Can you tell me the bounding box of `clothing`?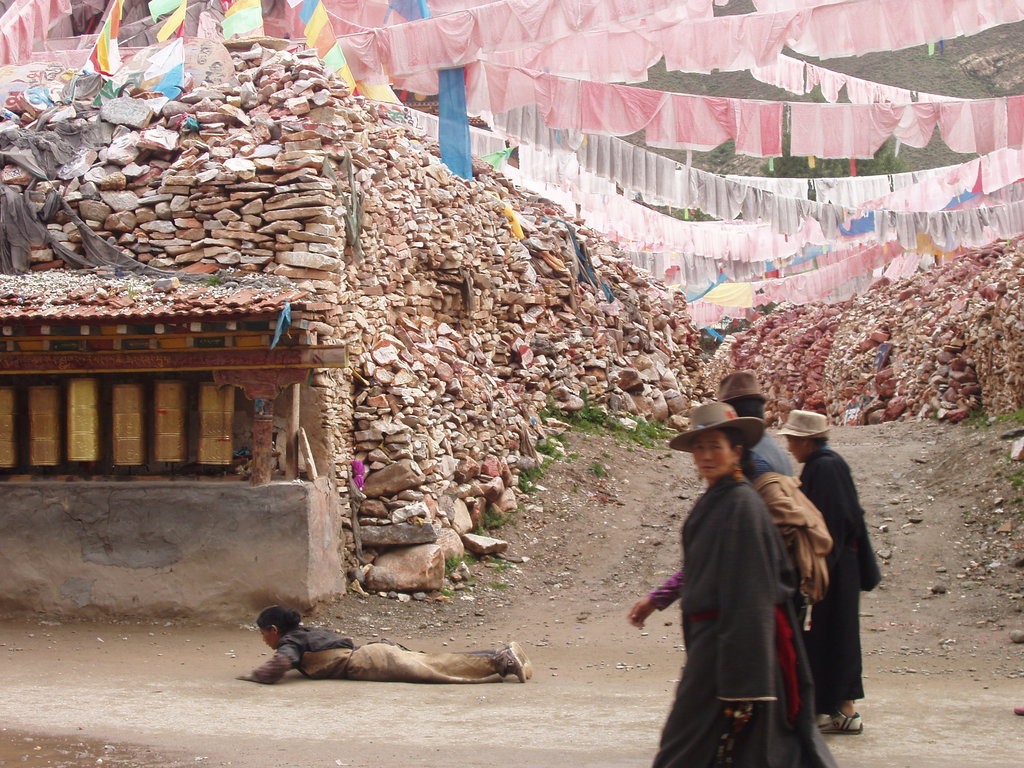
812,458,891,715.
